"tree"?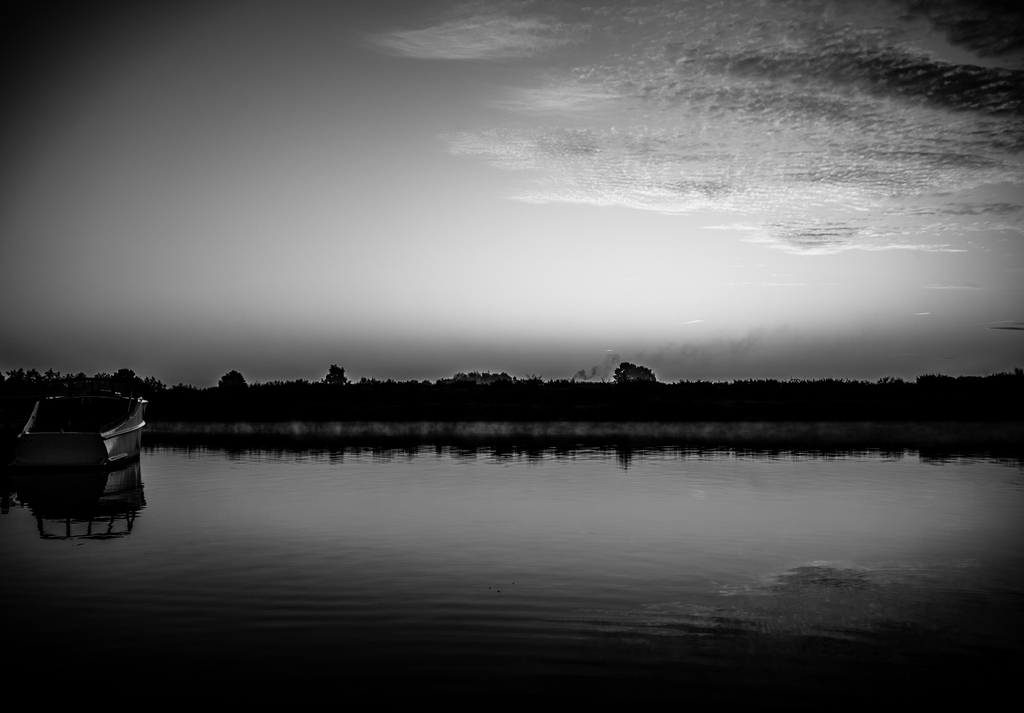
{"left": 611, "top": 358, "right": 657, "bottom": 389}
